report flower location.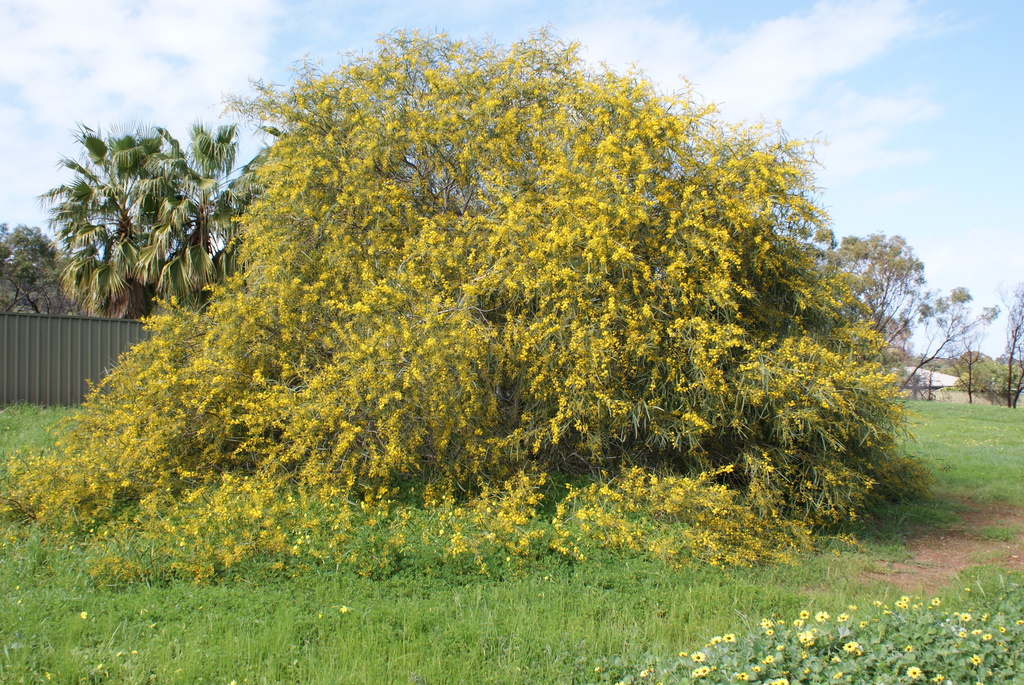
Report: [left=636, top=668, right=651, bottom=678].
